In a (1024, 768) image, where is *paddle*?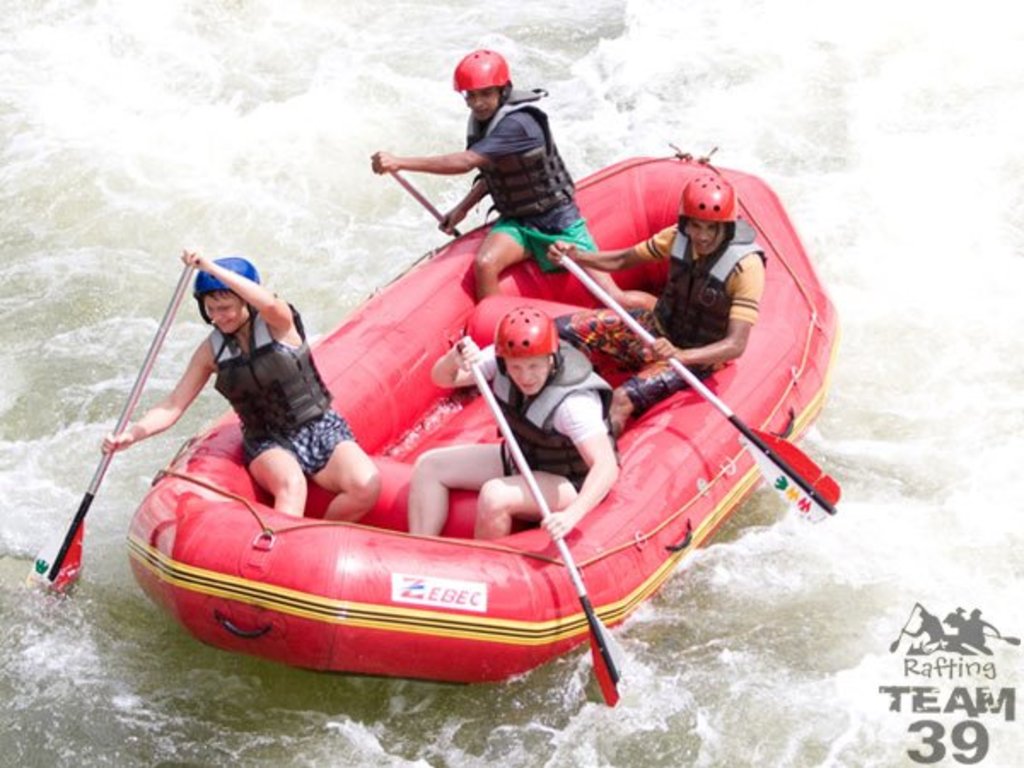
{"left": 459, "top": 341, "right": 628, "bottom": 710}.
